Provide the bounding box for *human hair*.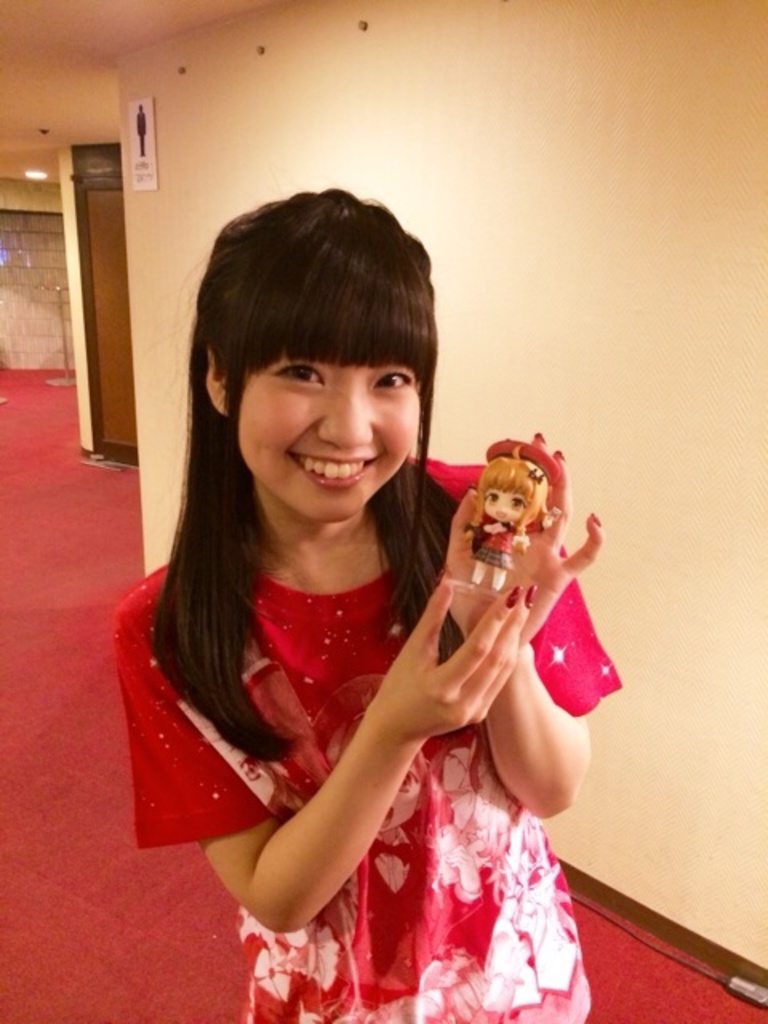
region(155, 190, 450, 675).
